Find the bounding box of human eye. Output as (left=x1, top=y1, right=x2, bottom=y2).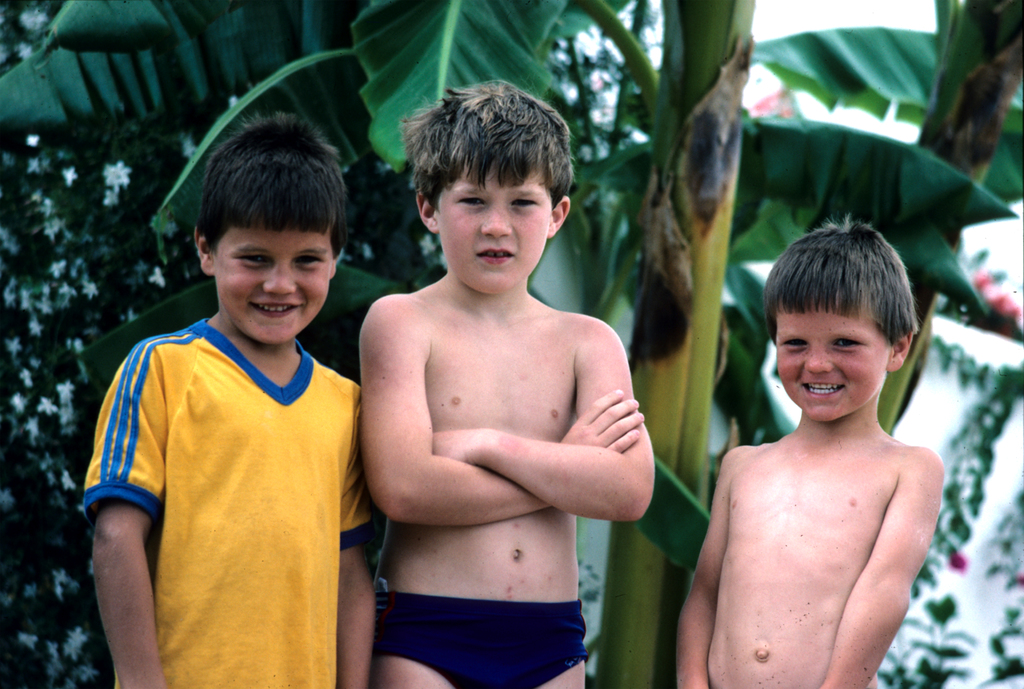
(left=236, top=252, right=271, bottom=266).
